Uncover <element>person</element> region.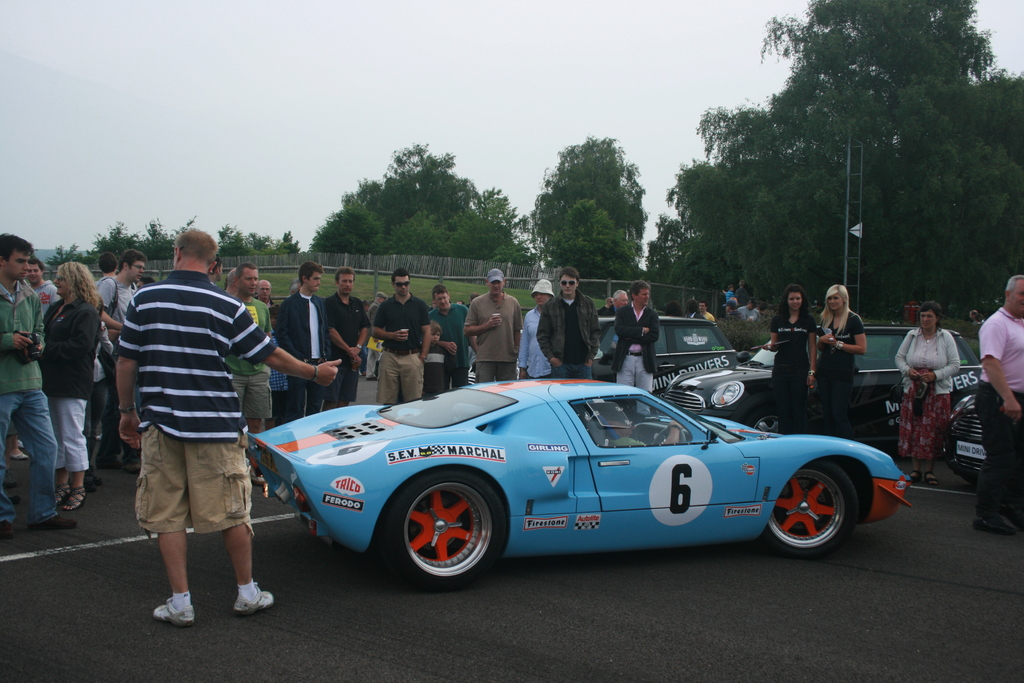
Uncovered: rect(264, 259, 347, 418).
